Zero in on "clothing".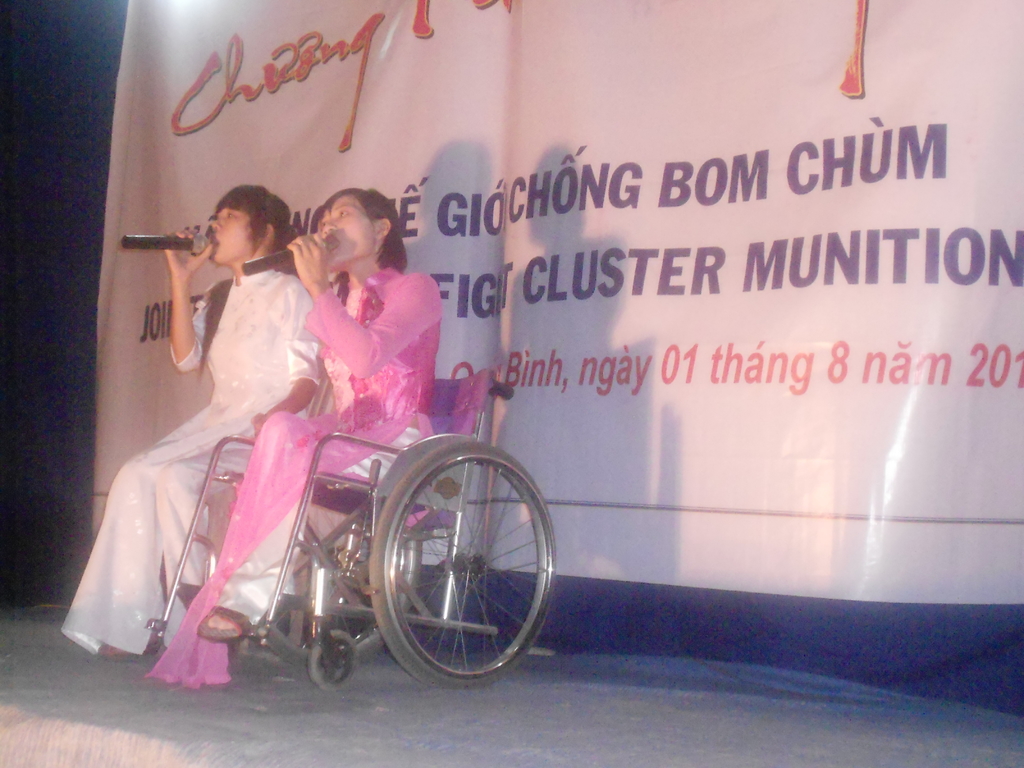
Zeroed in: select_region(67, 278, 327, 651).
